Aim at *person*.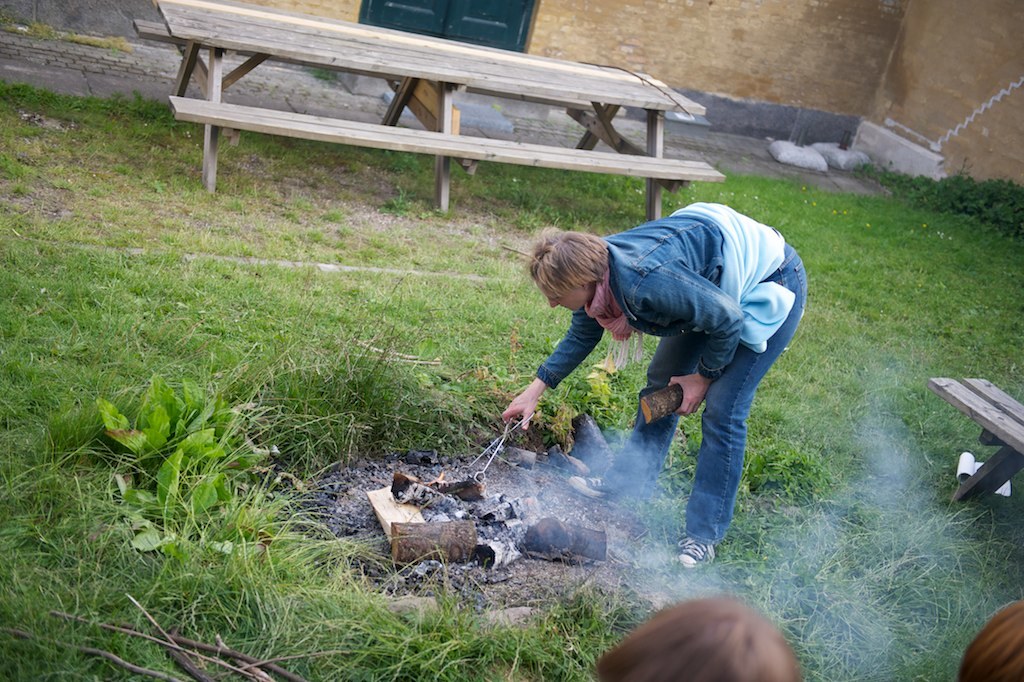
Aimed at box=[500, 202, 809, 576].
